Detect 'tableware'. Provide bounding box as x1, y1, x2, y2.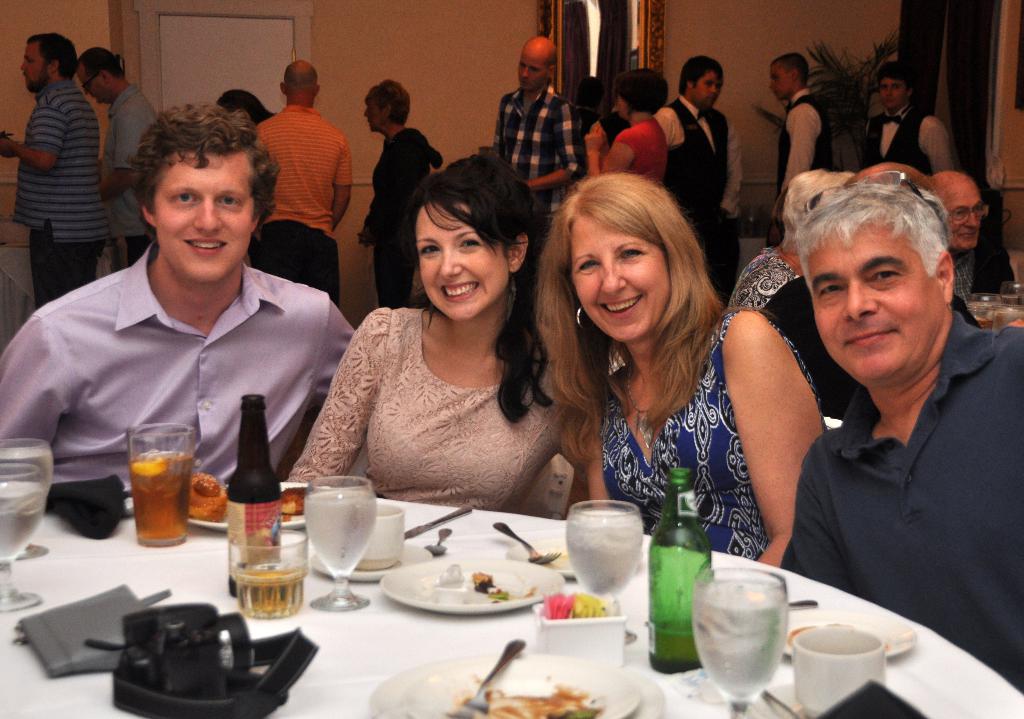
703, 568, 816, 707.
